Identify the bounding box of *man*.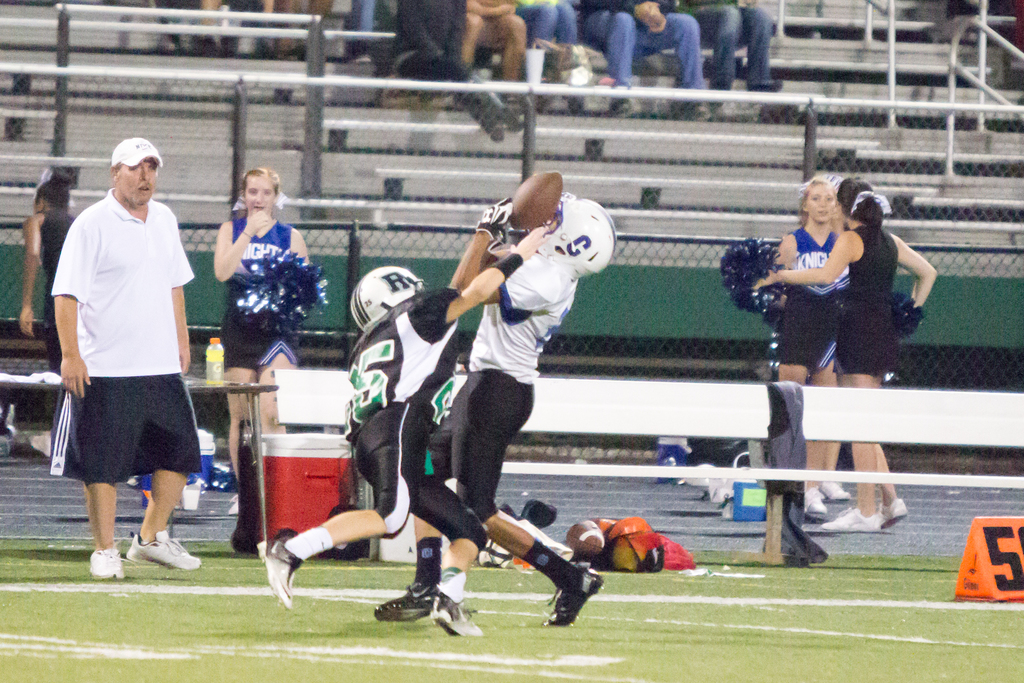
rect(371, 190, 612, 621).
